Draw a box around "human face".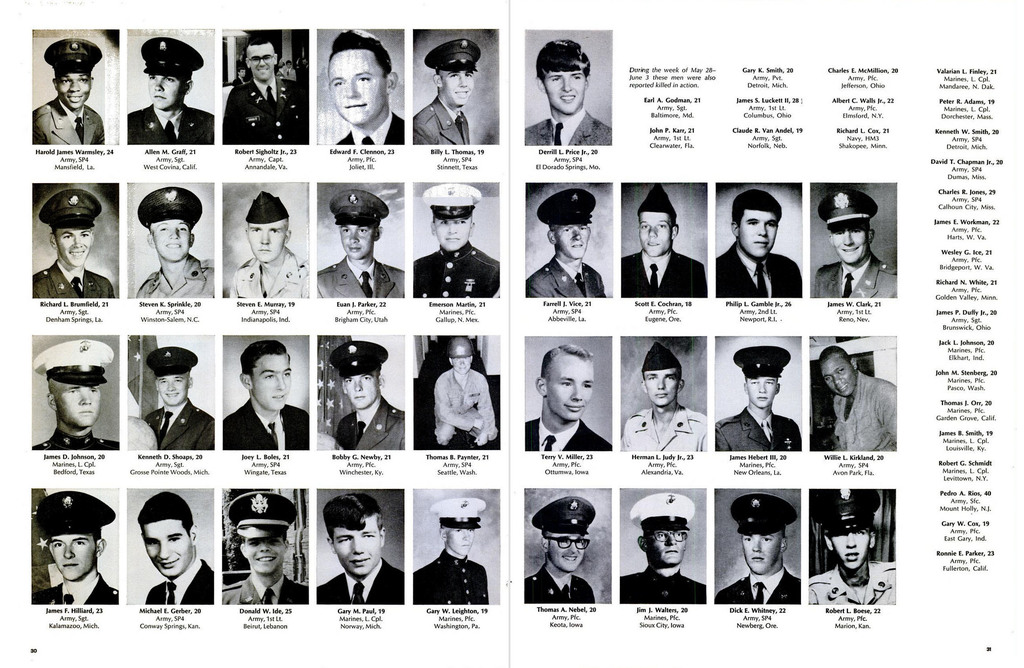
bbox=[61, 72, 92, 104].
